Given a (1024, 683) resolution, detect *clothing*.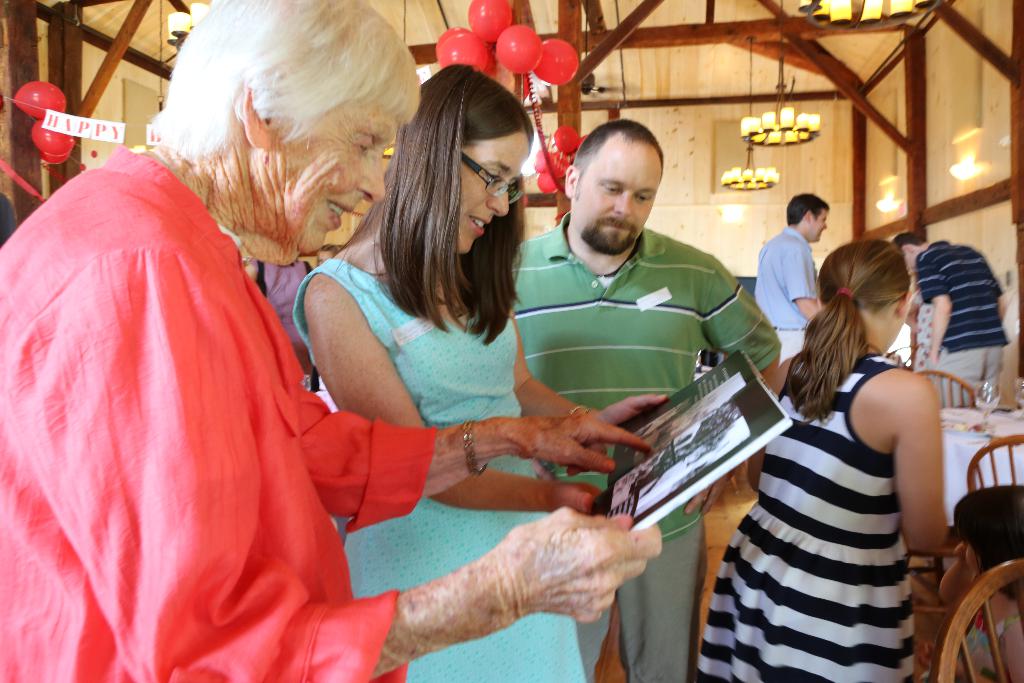
915 238 1007 411.
